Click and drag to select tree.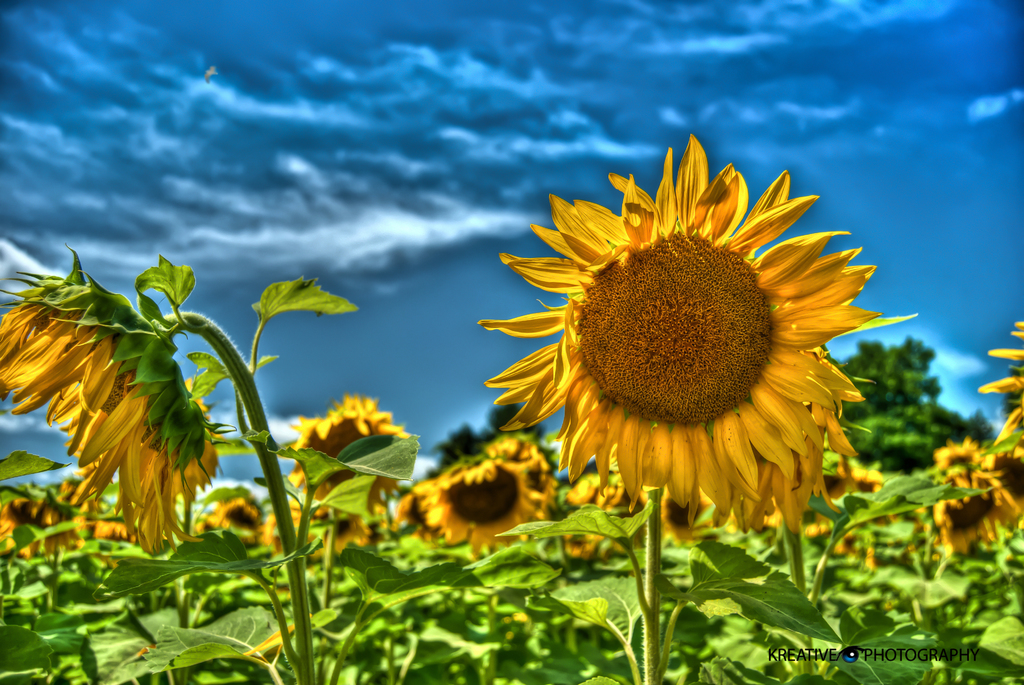
Selection: (left=426, top=399, right=555, bottom=477).
